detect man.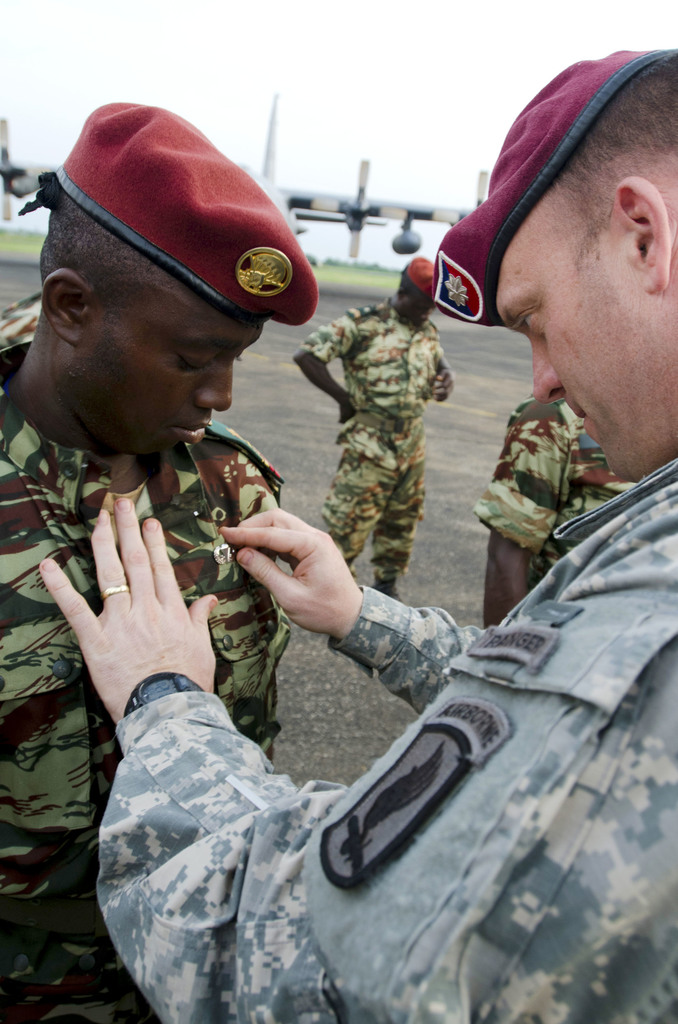
Detected at box(291, 254, 457, 606).
